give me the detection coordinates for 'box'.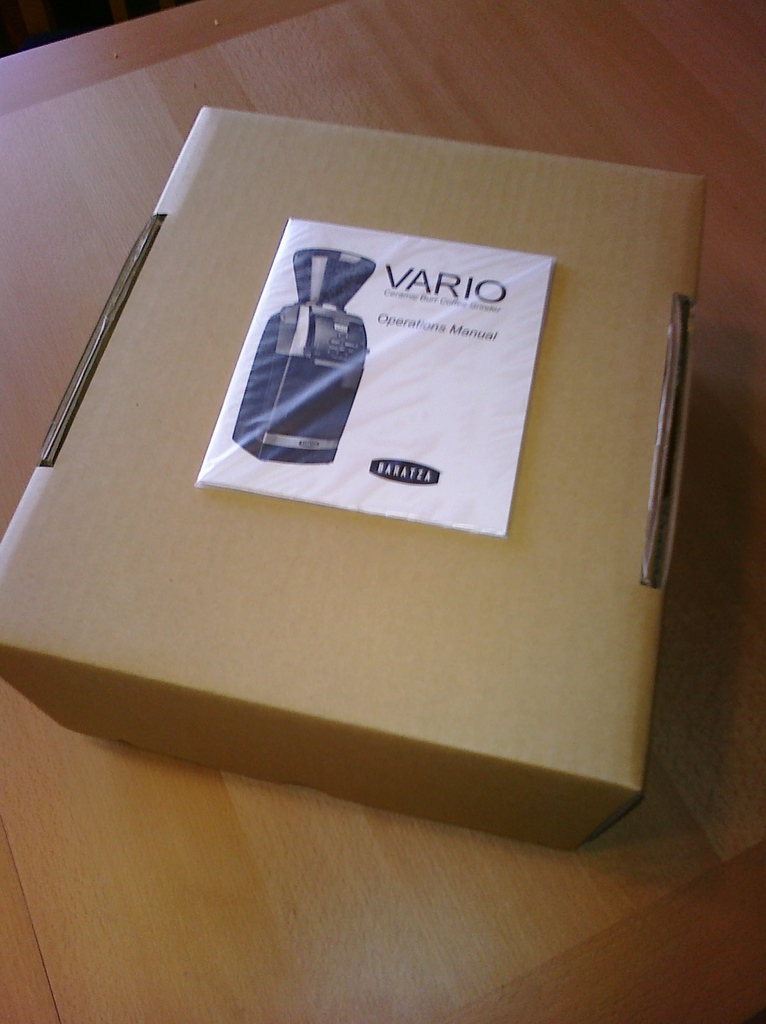
0/108/709/852.
